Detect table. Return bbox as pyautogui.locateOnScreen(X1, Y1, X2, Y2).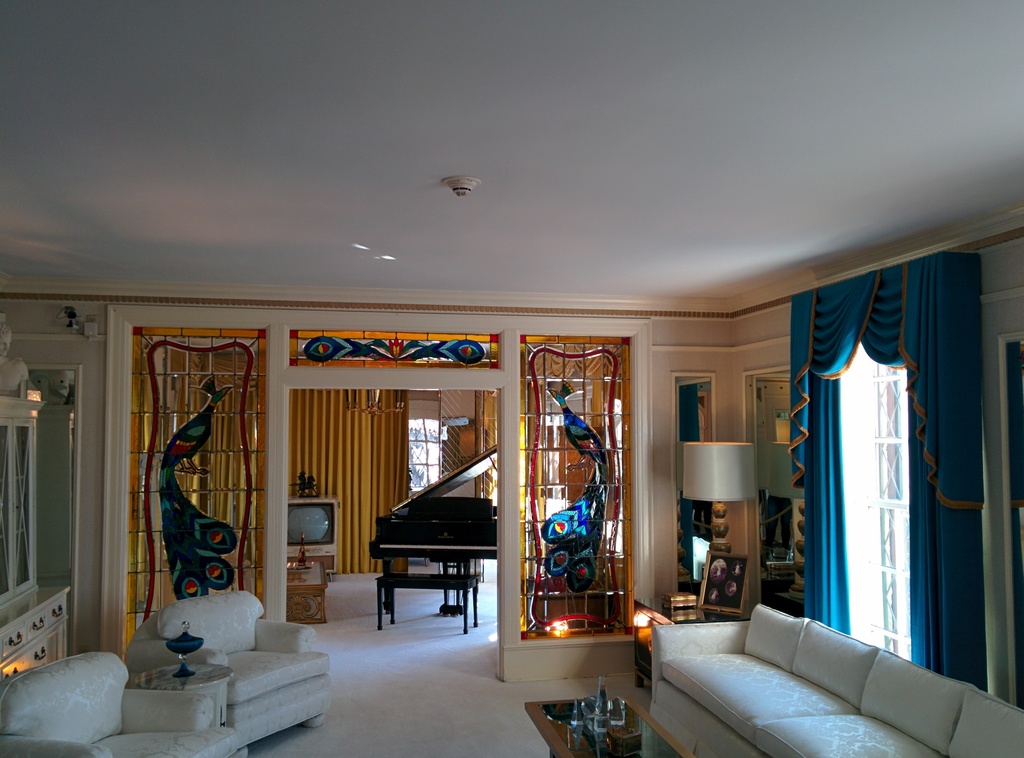
pyautogui.locateOnScreen(136, 658, 230, 730).
